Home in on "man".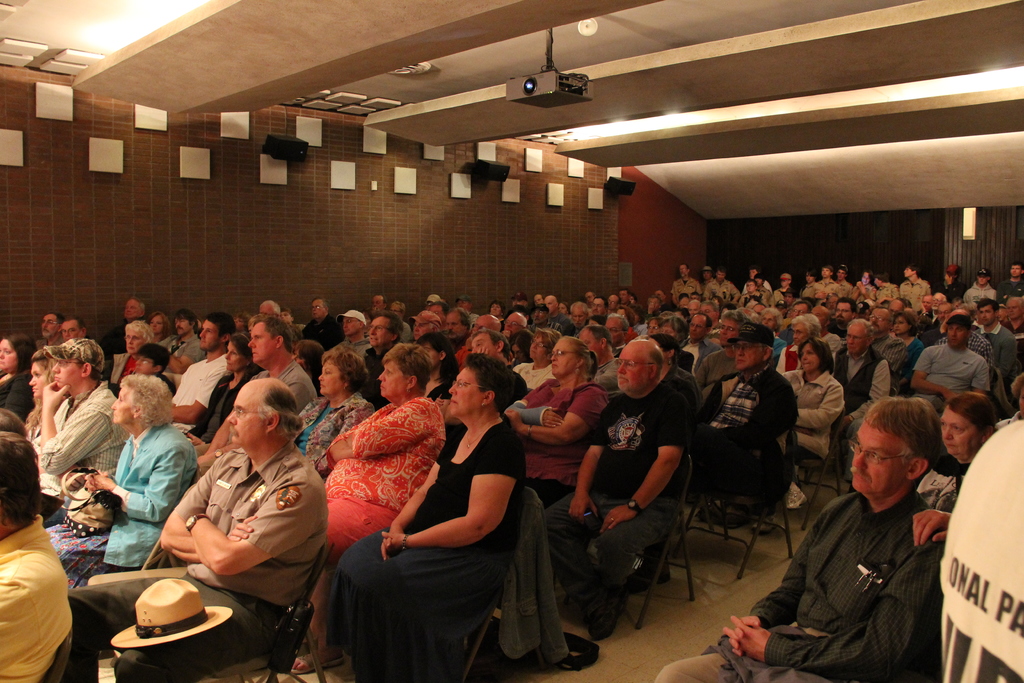
Homed in at region(26, 333, 125, 520).
